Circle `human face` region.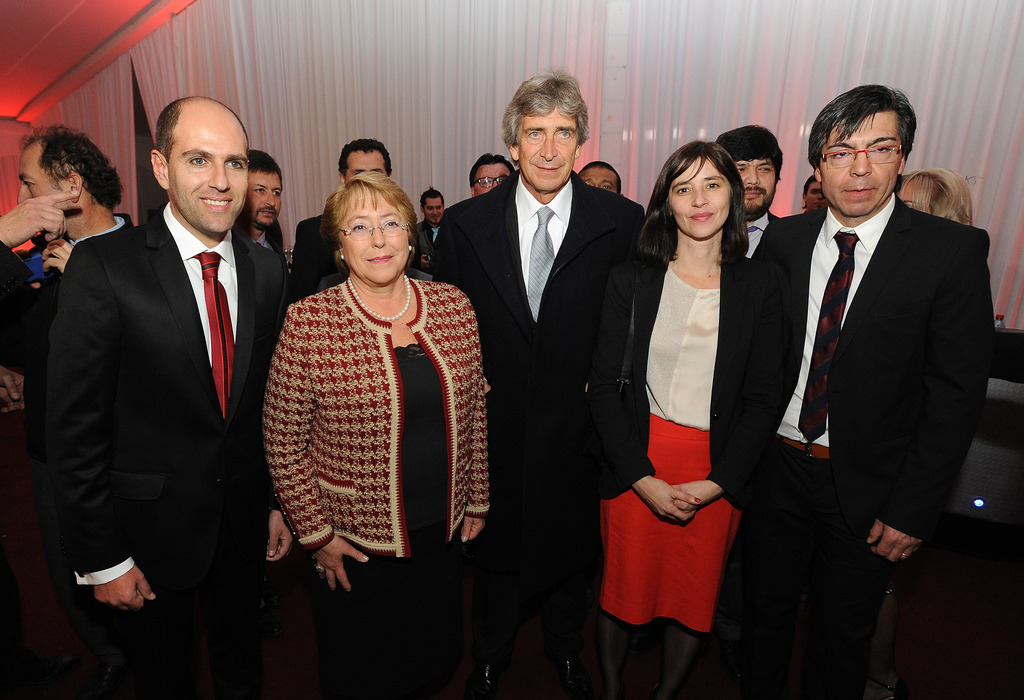
Region: pyautogui.locateOnScreen(249, 171, 282, 230).
